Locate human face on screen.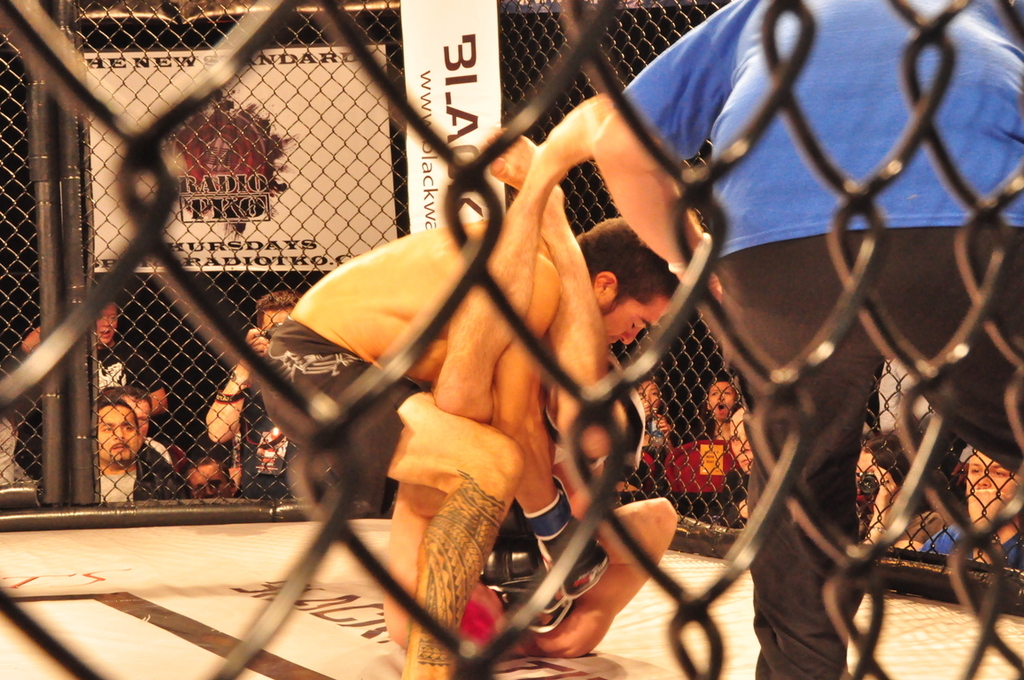
On screen at <box>964,454,1009,497</box>.
